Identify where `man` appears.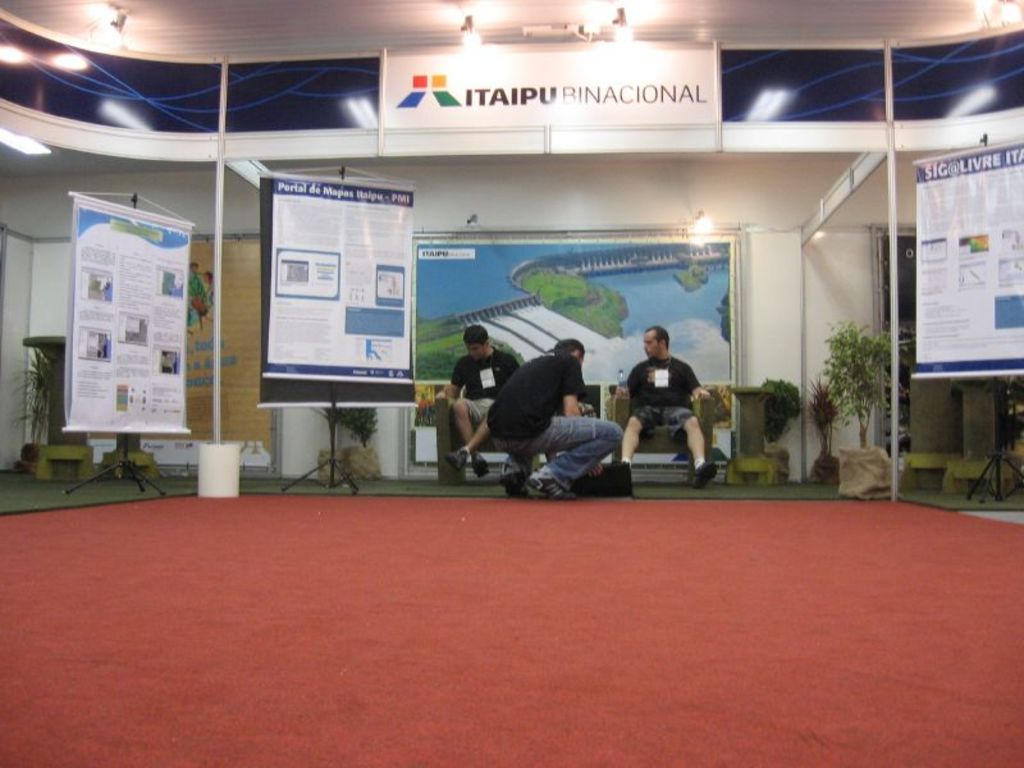
Appears at [438,319,530,483].
